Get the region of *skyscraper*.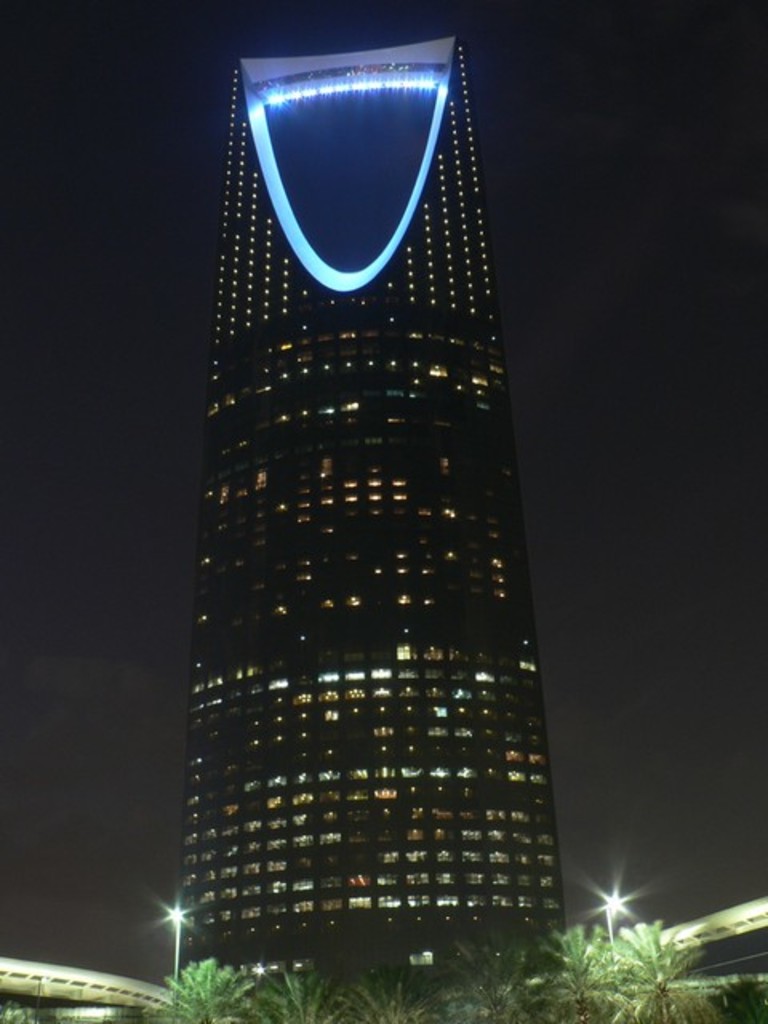
box(163, 30, 589, 1010).
